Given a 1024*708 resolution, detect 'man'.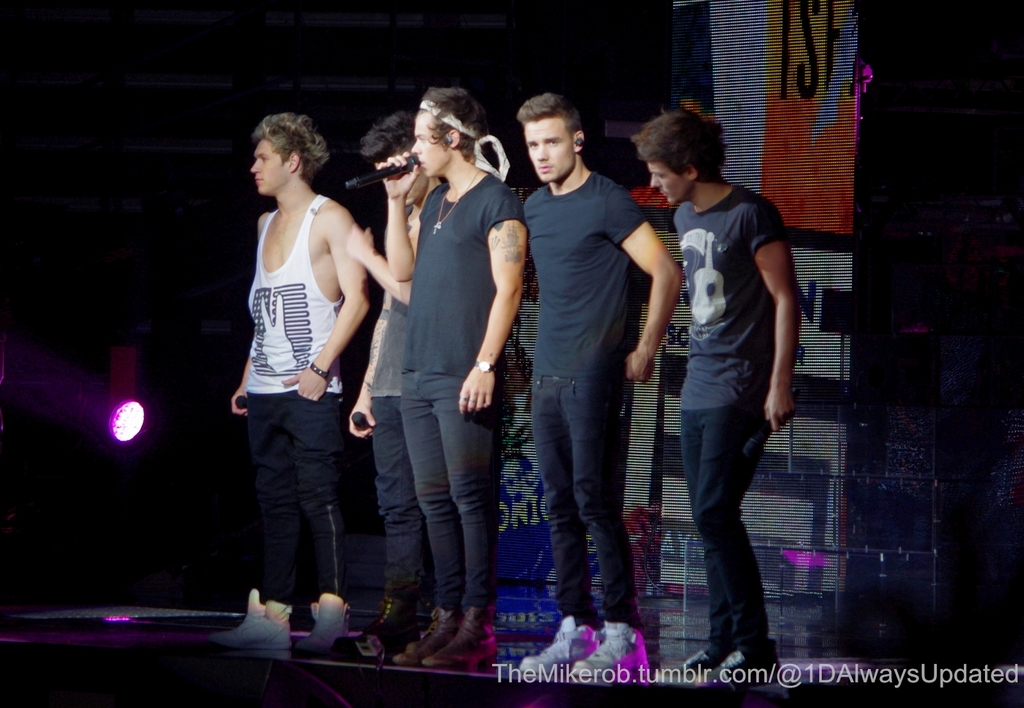
Rect(207, 114, 374, 645).
